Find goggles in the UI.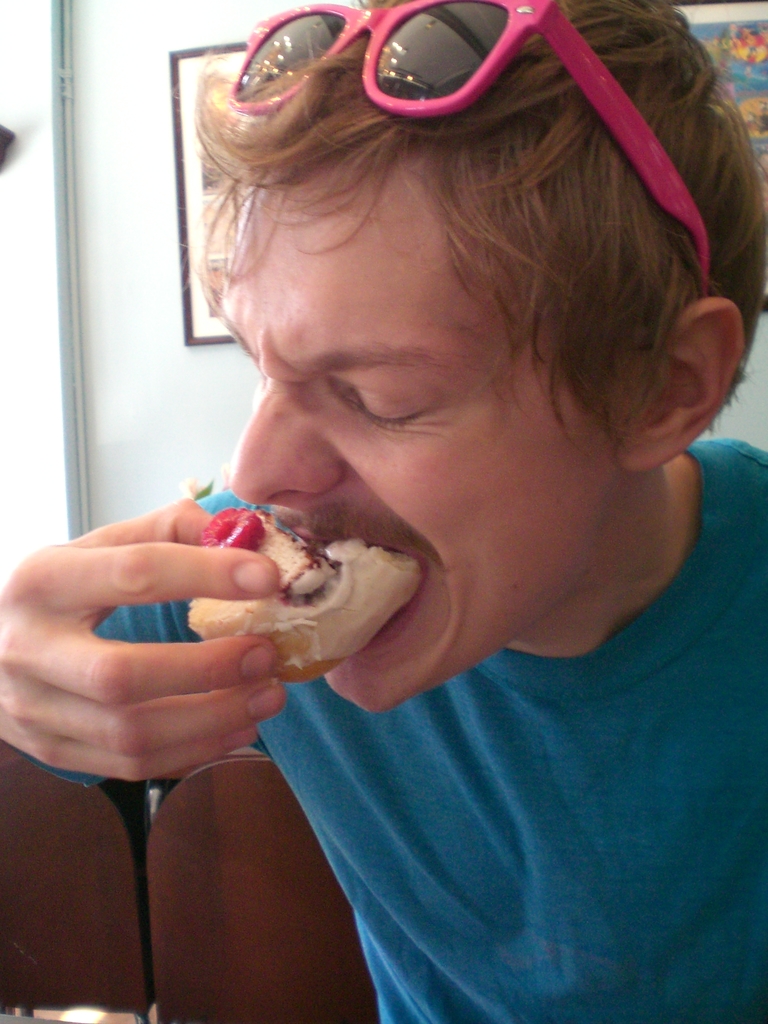
UI element at 225,0,712,294.
